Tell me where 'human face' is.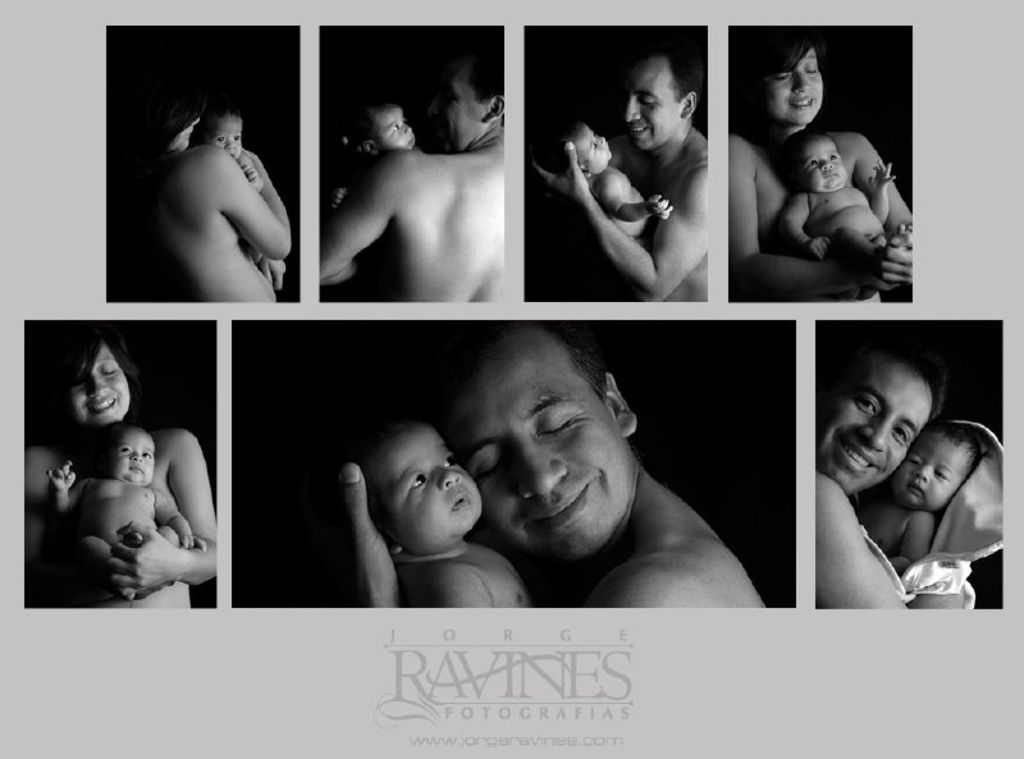
'human face' is at {"left": 618, "top": 56, "right": 680, "bottom": 150}.
